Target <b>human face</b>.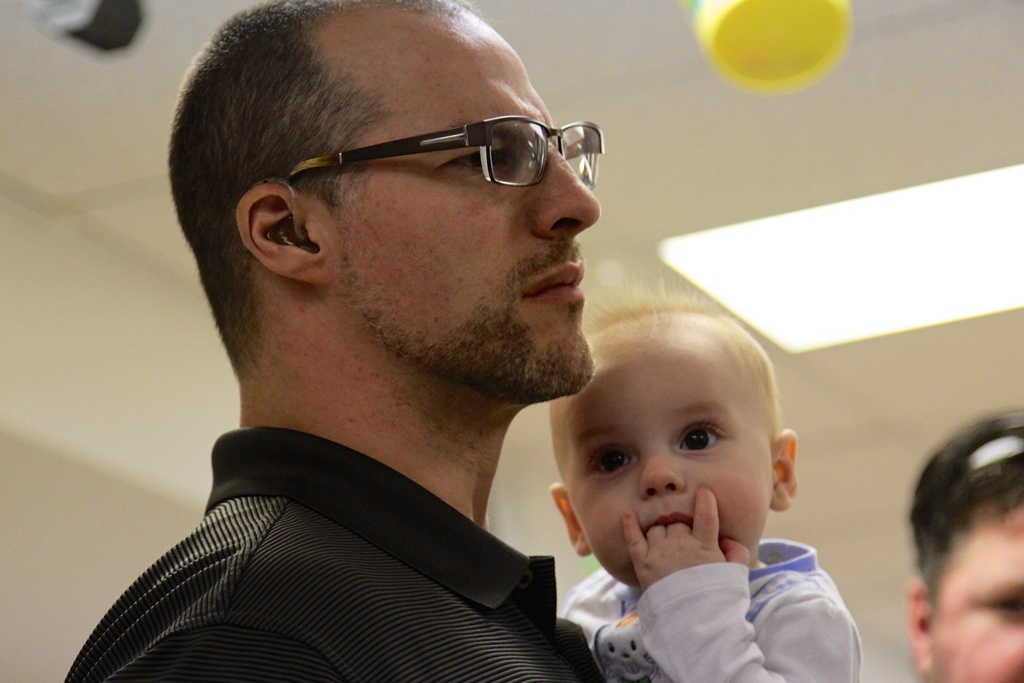
Target region: [564,346,770,589].
